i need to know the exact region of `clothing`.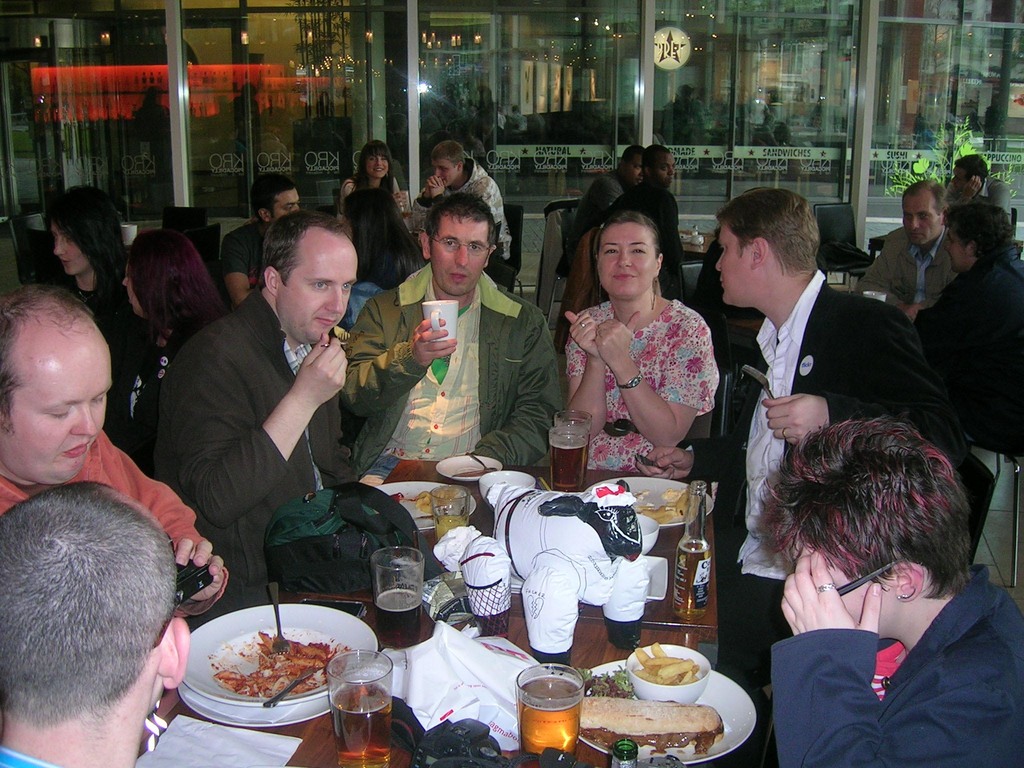
Region: (left=154, top=309, right=362, bottom=618).
